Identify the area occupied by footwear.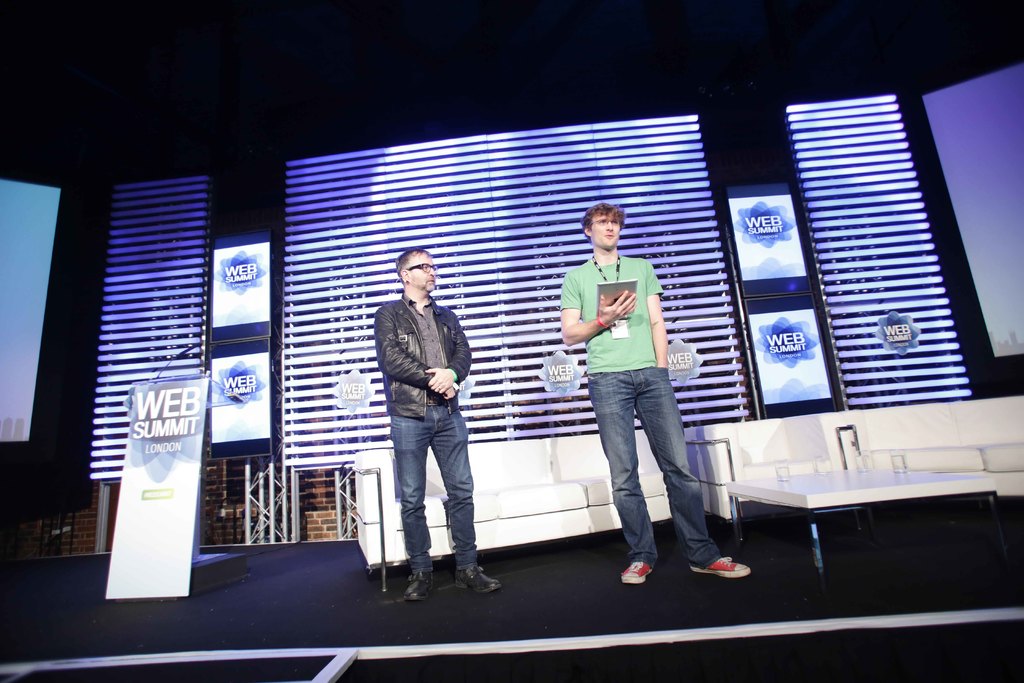
Area: {"left": 404, "top": 572, "right": 436, "bottom": 600}.
